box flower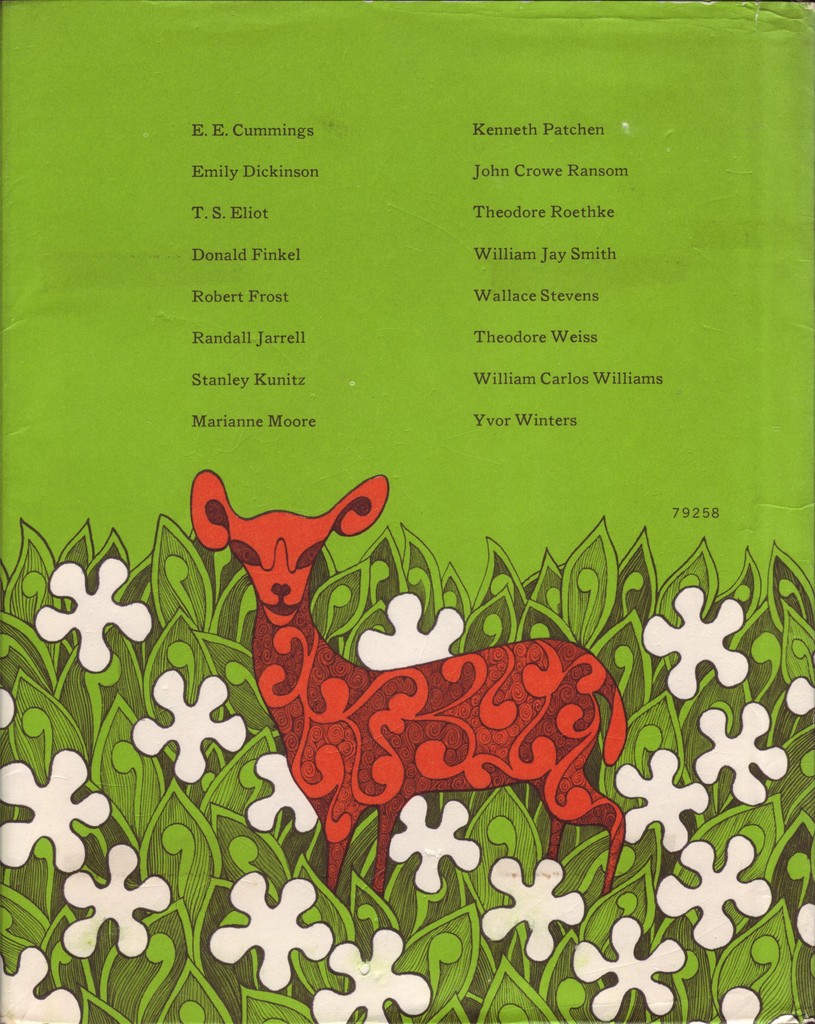
Rect(56, 840, 169, 957)
